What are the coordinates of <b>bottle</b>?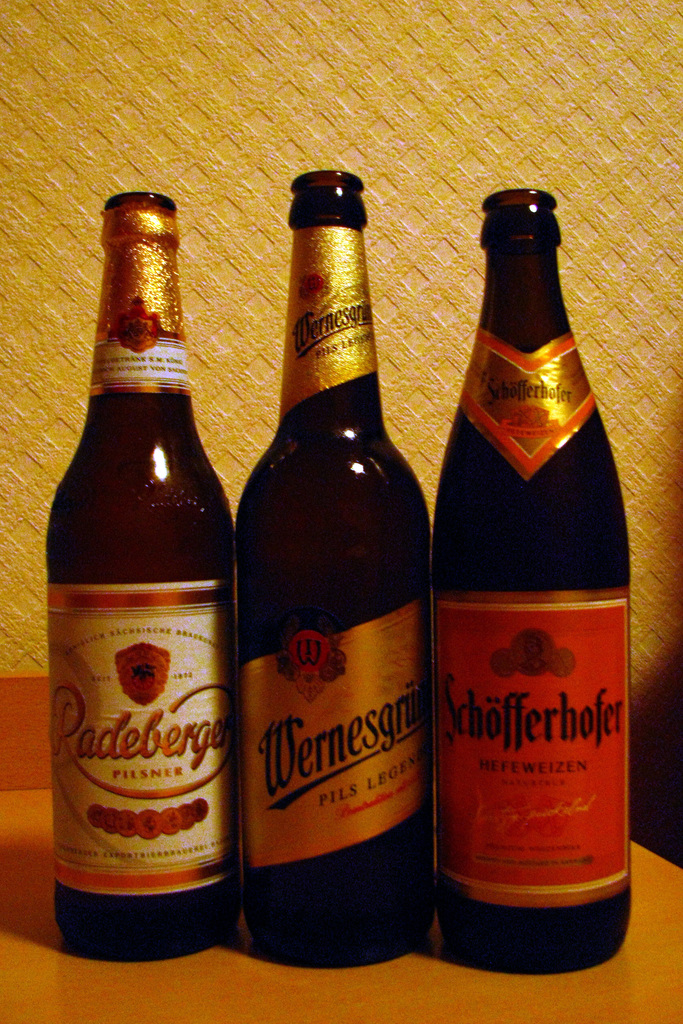
pyautogui.locateOnScreen(48, 192, 243, 964).
